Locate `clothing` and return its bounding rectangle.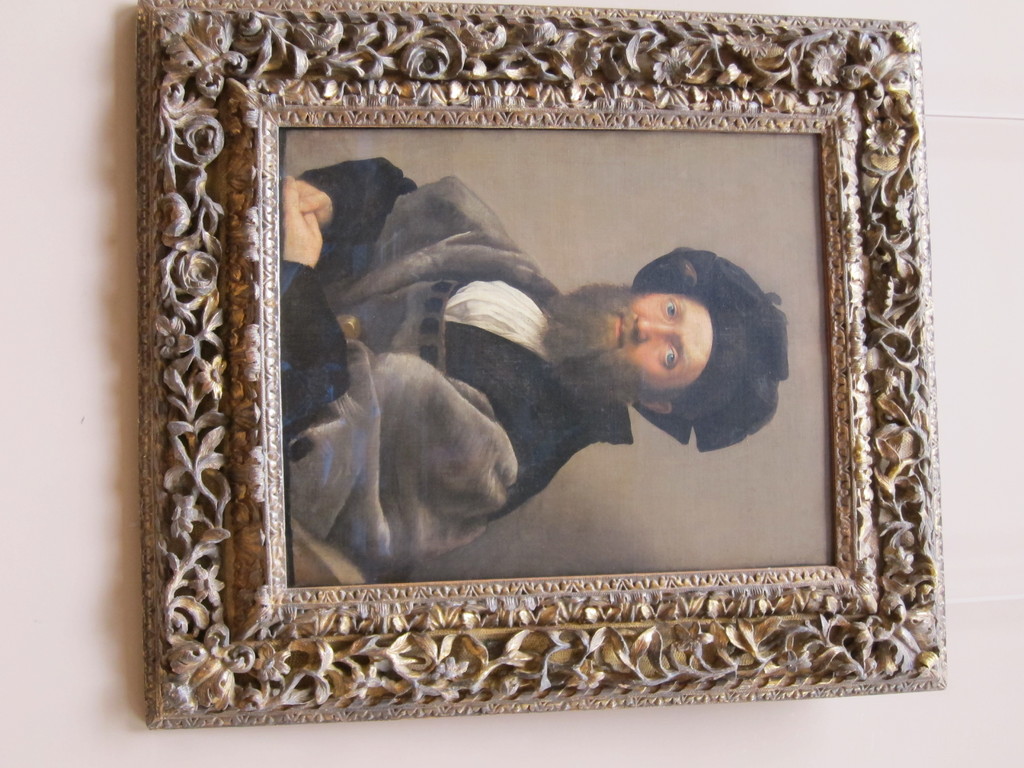
{"left": 300, "top": 269, "right": 851, "bottom": 588}.
